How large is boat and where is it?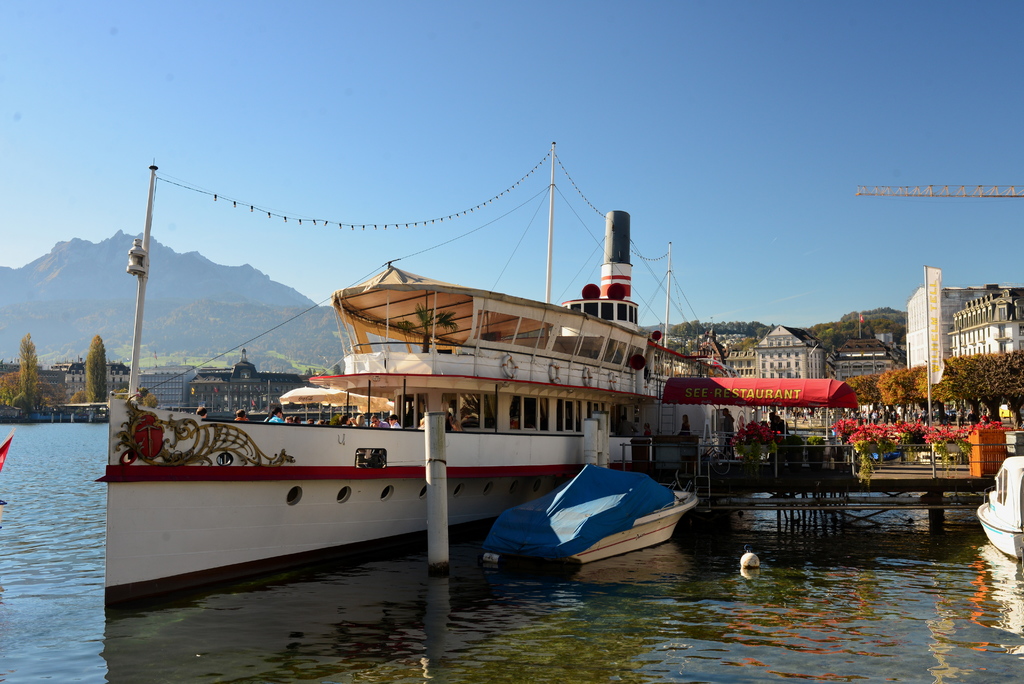
Bounding box: 978, 452, 1023, 566.
